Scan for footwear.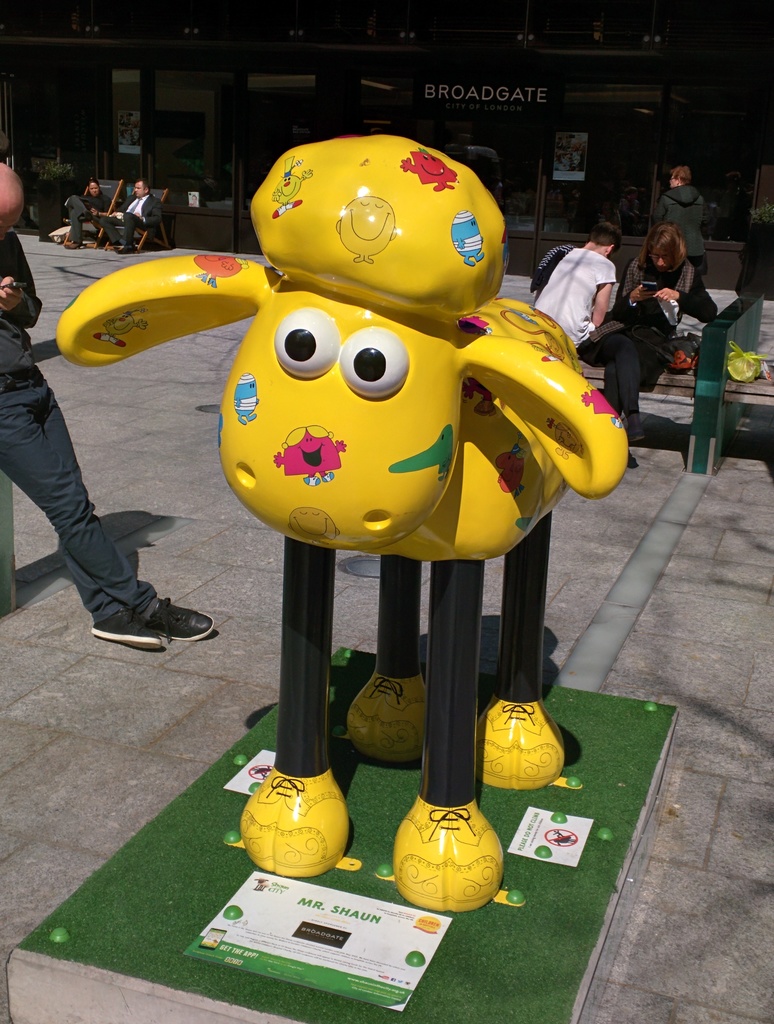
Scan result: l=88, t=609, r=165, b=651.
